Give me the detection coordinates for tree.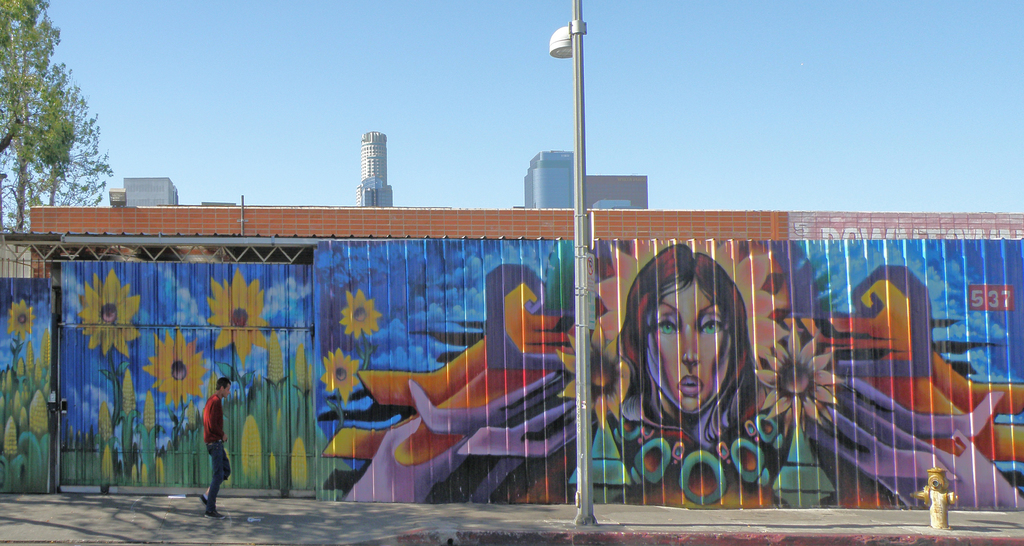
[left=546, top=236, right=578, bottom=318].
